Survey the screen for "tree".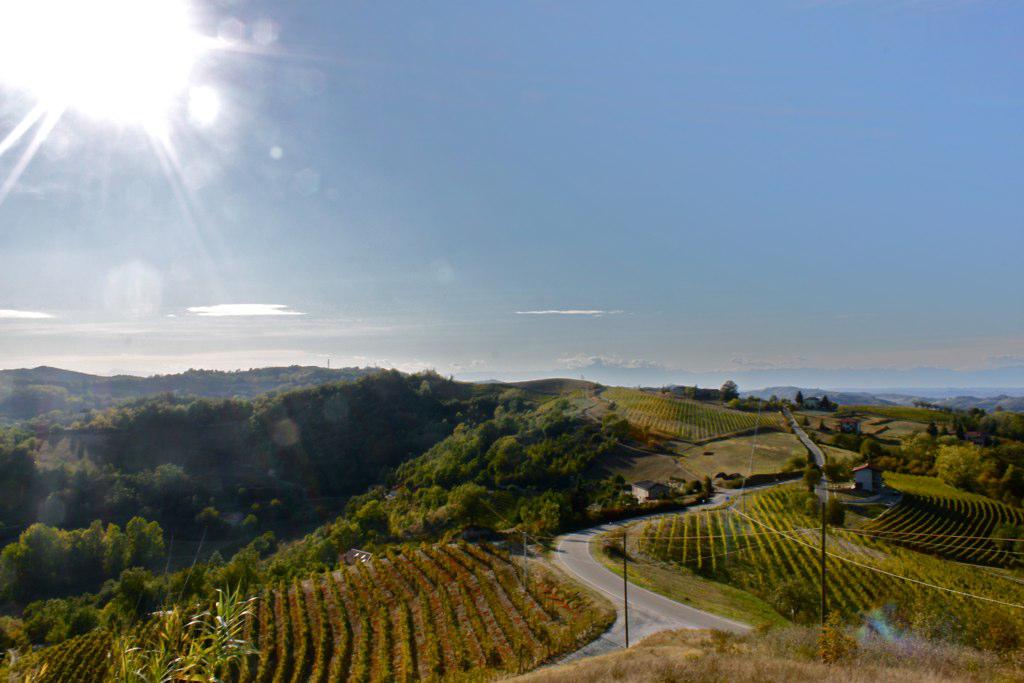
Survey found: bbox(926, 418, 938, 444).
